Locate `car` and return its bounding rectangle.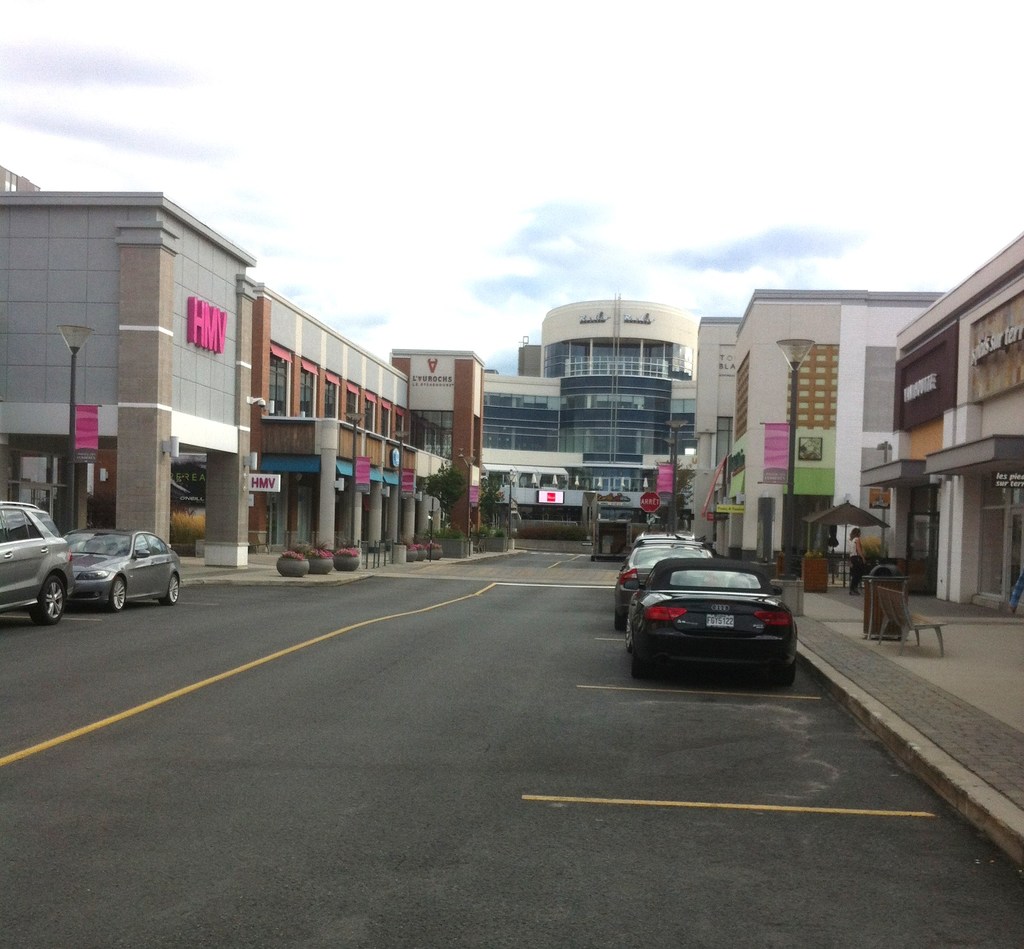
rect(614, 543, 806, 687).
